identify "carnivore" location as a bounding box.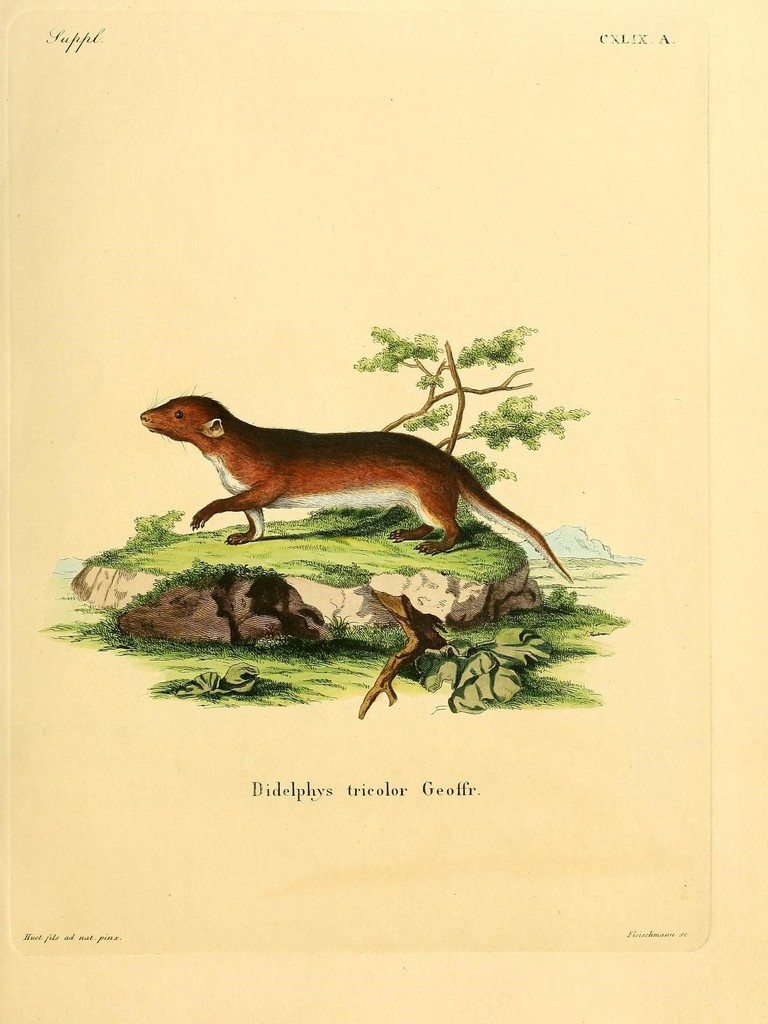
{"left": 158, "top": 374, "right": 560, "bottom": 562}.
